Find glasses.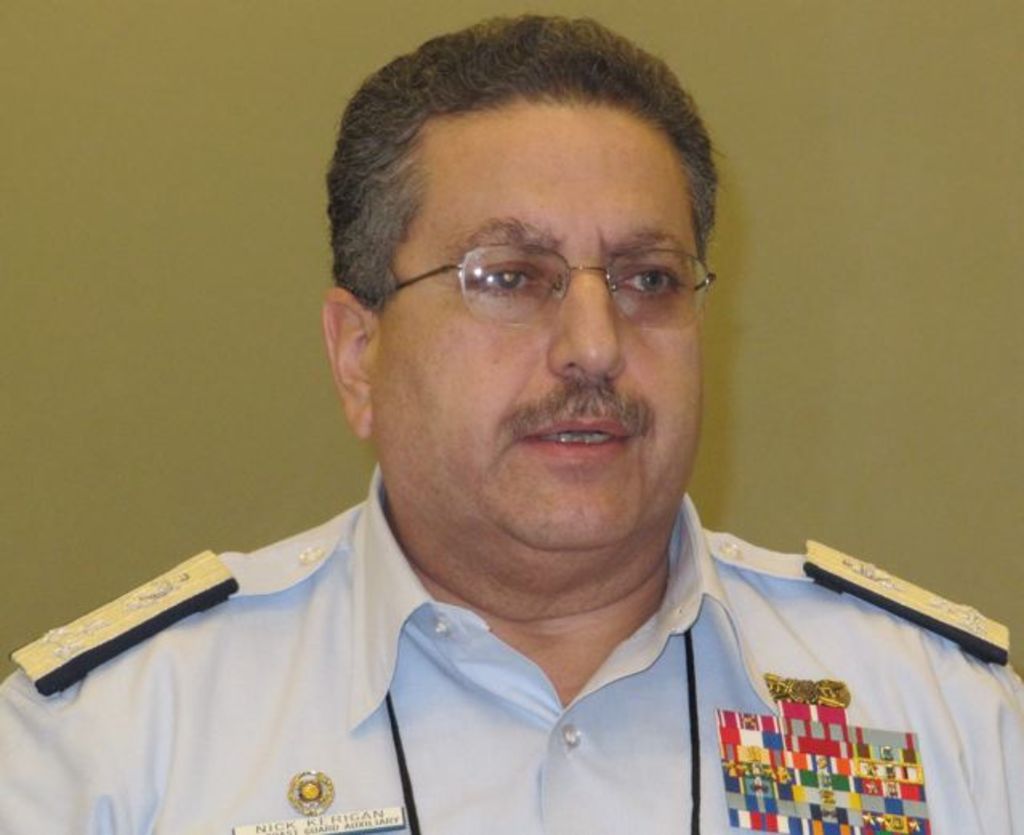
(393,242,715,324).
